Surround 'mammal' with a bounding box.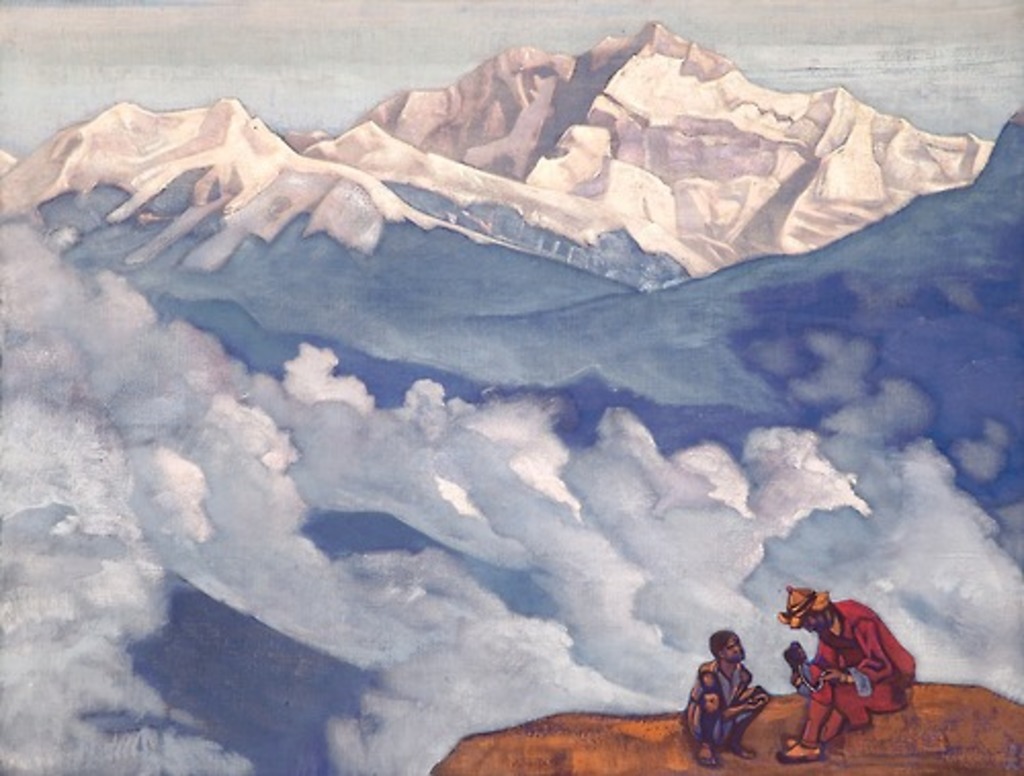
{"x1": 674, "y1": 624, "x2": 760, "y2": 768}.
